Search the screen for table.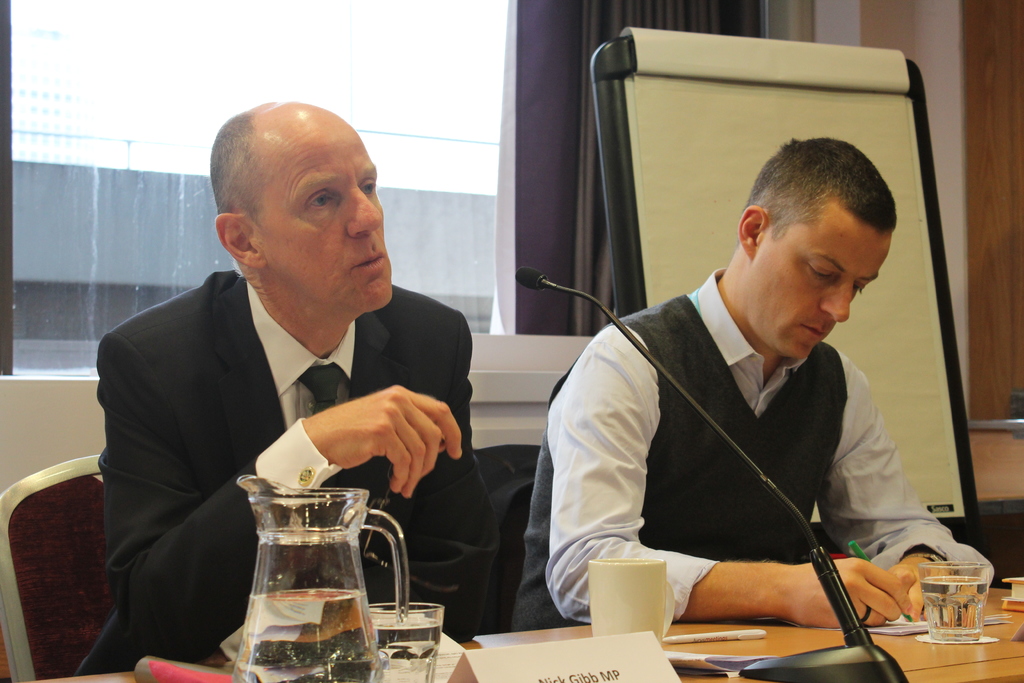
Found at x1=24 y1=582 x2=1023 y2=682.
